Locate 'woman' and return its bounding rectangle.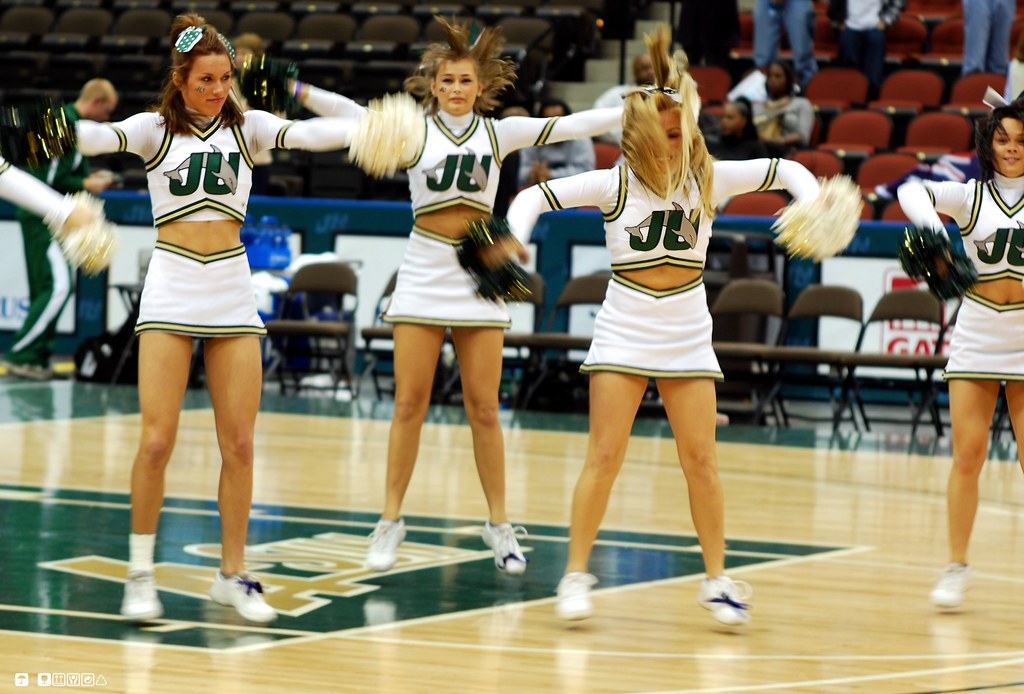
(x1=35, y1=0, x2=426, y2=627).
